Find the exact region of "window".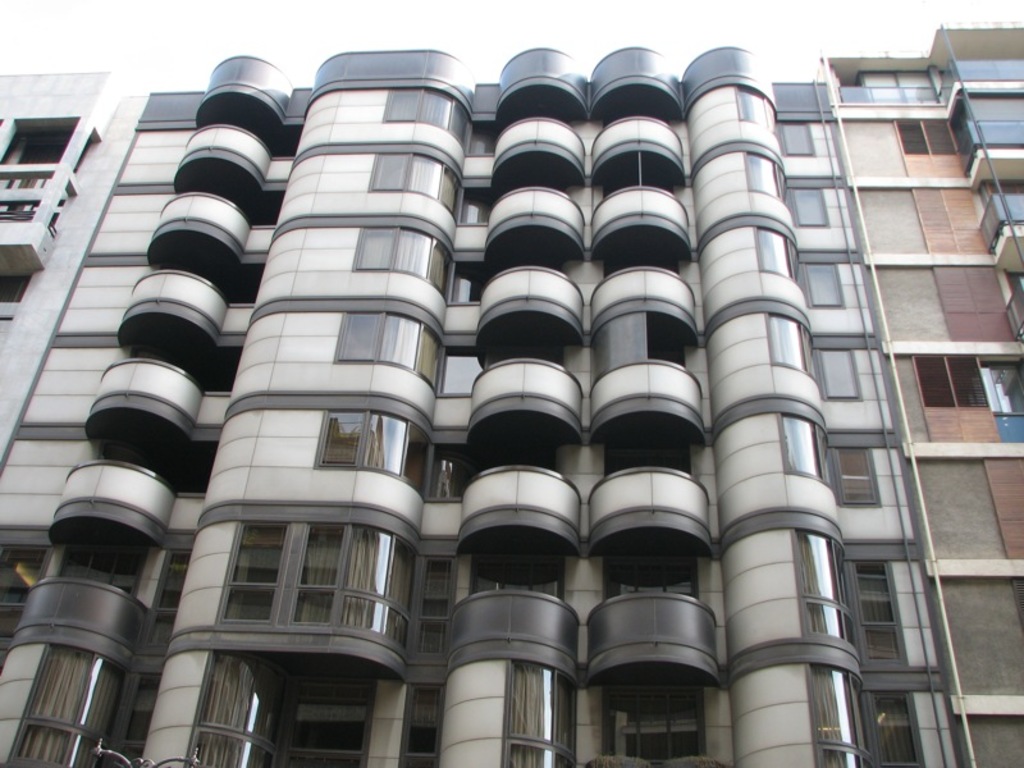
Exact region: x1=370 y1=160 x2=460 y2=215.
